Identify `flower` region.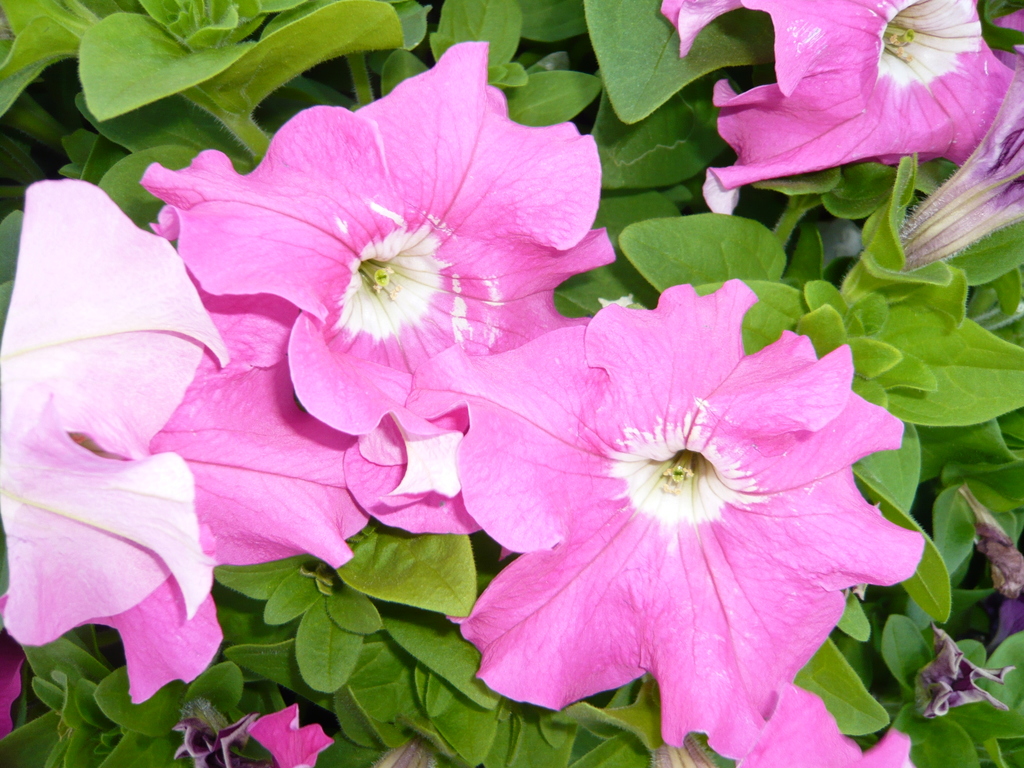
Region: {"x1": 239, "y1": 703, "x2": 332, "y2": 767}.
